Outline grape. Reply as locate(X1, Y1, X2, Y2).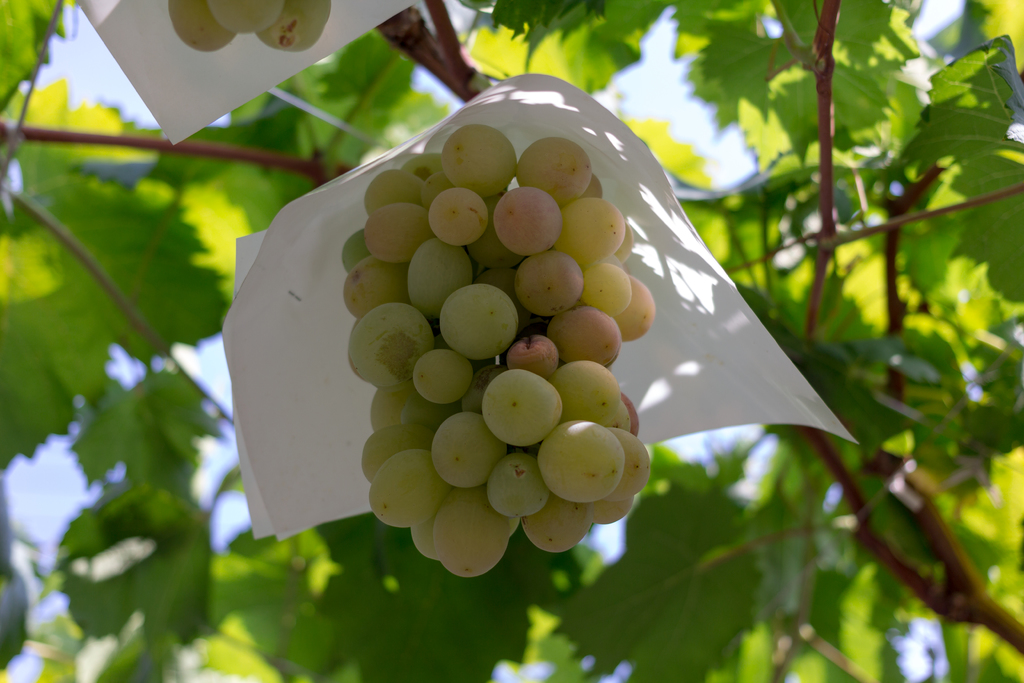
locate(212, 0, 277, 38).
